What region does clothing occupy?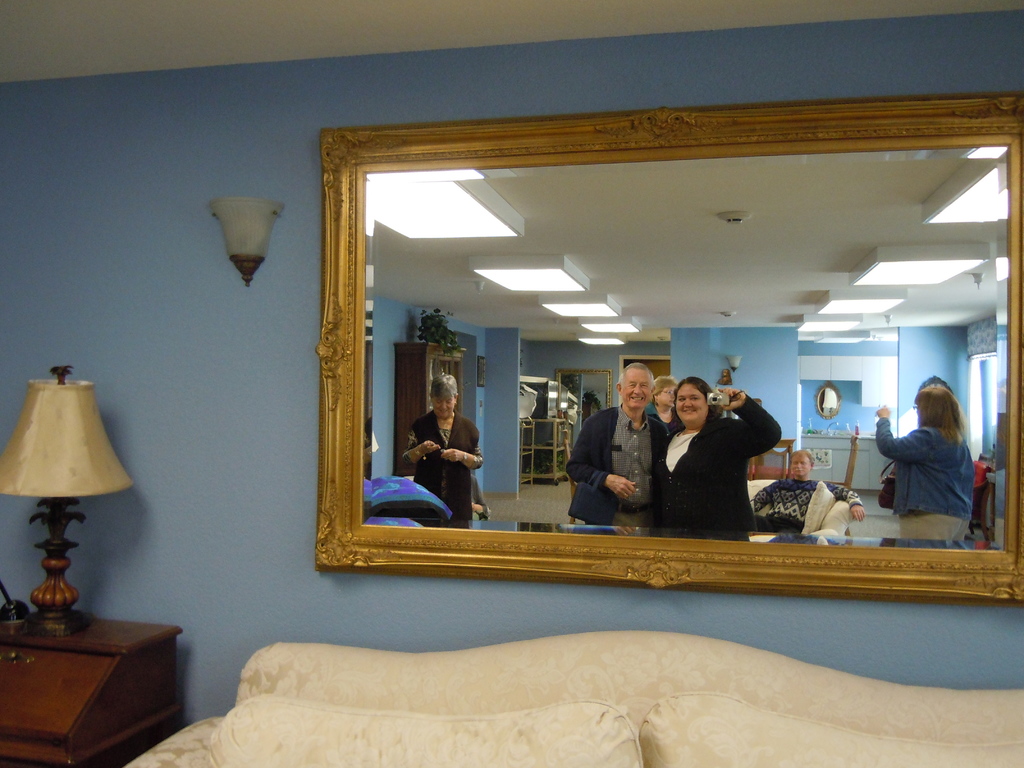
bbox(405, 410, 477, 525).
